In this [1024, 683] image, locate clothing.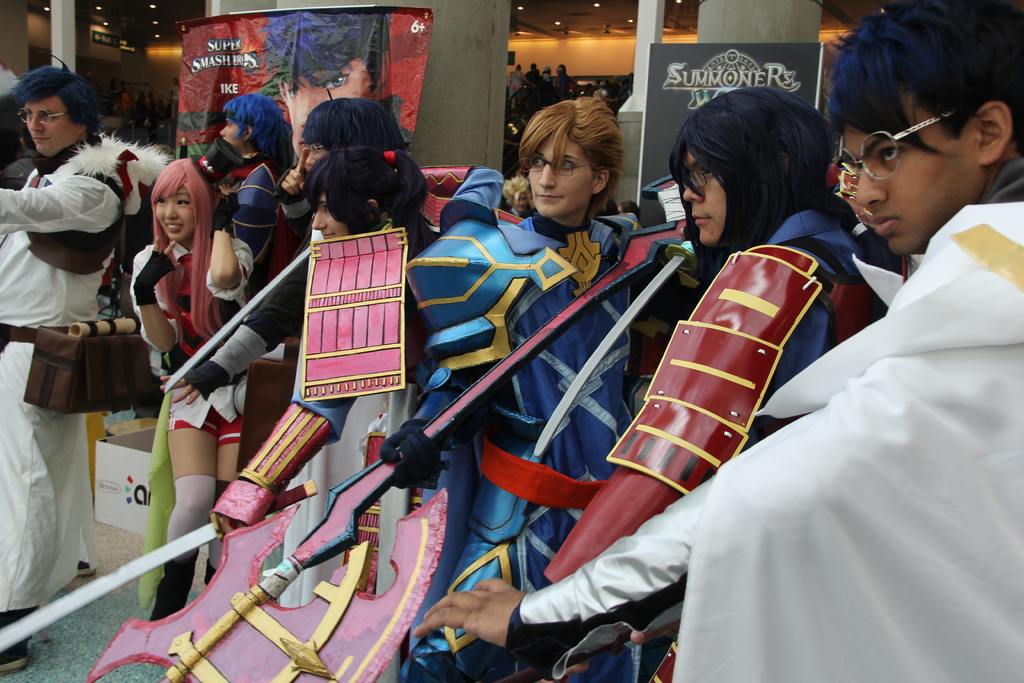
Bounding box: {"x1": 113, "y1": 235, "x2": 272, "y2": 462}.
